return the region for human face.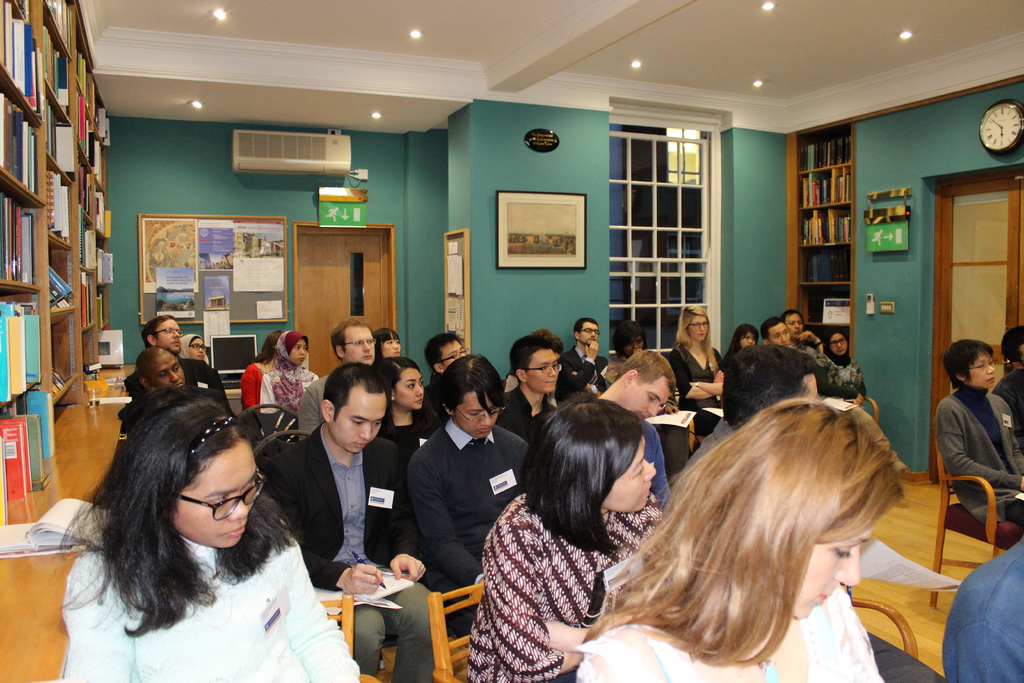
box=[442, 338, 465, 368].
